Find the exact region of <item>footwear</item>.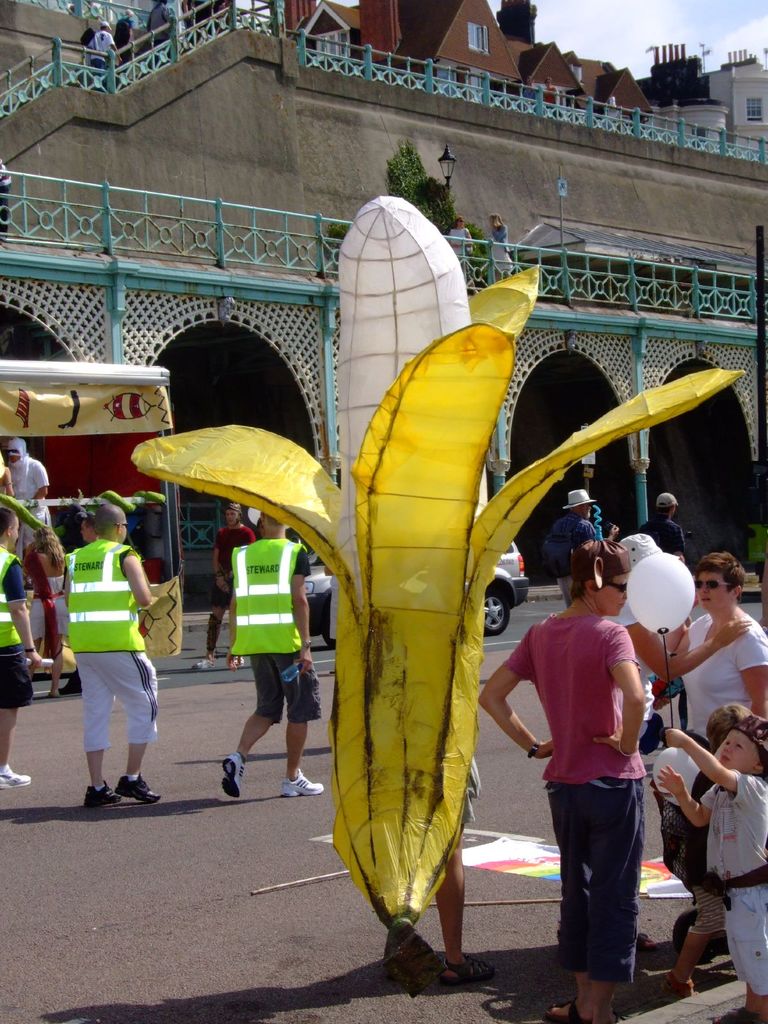
Exact region: <box>221,758,244,800</box>.
